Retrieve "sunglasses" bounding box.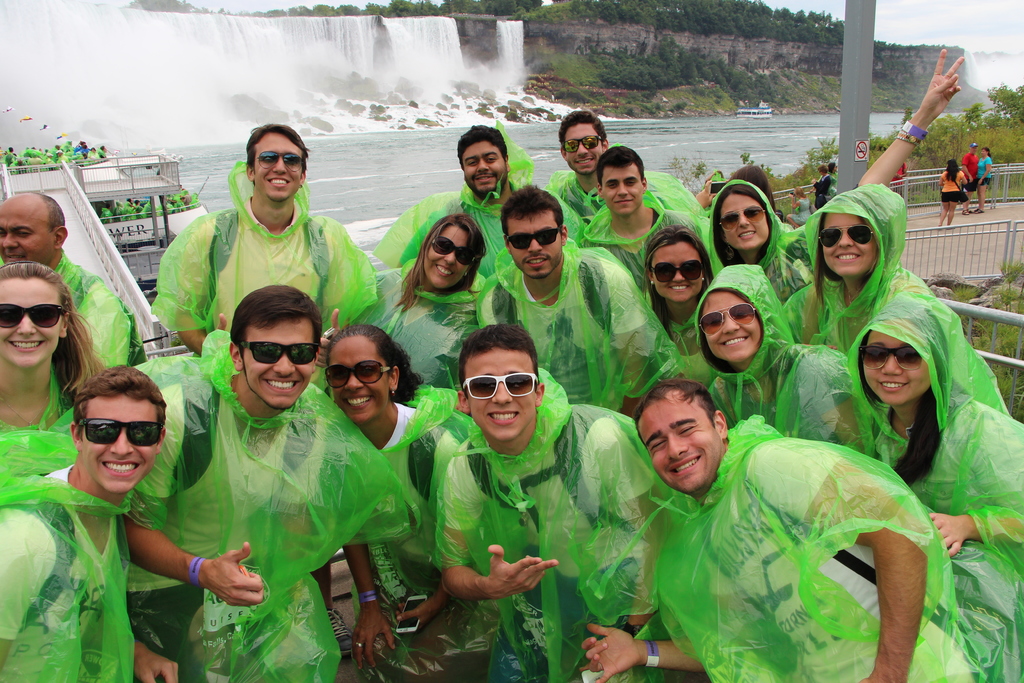
Bounding box: [716,205,768,231].
